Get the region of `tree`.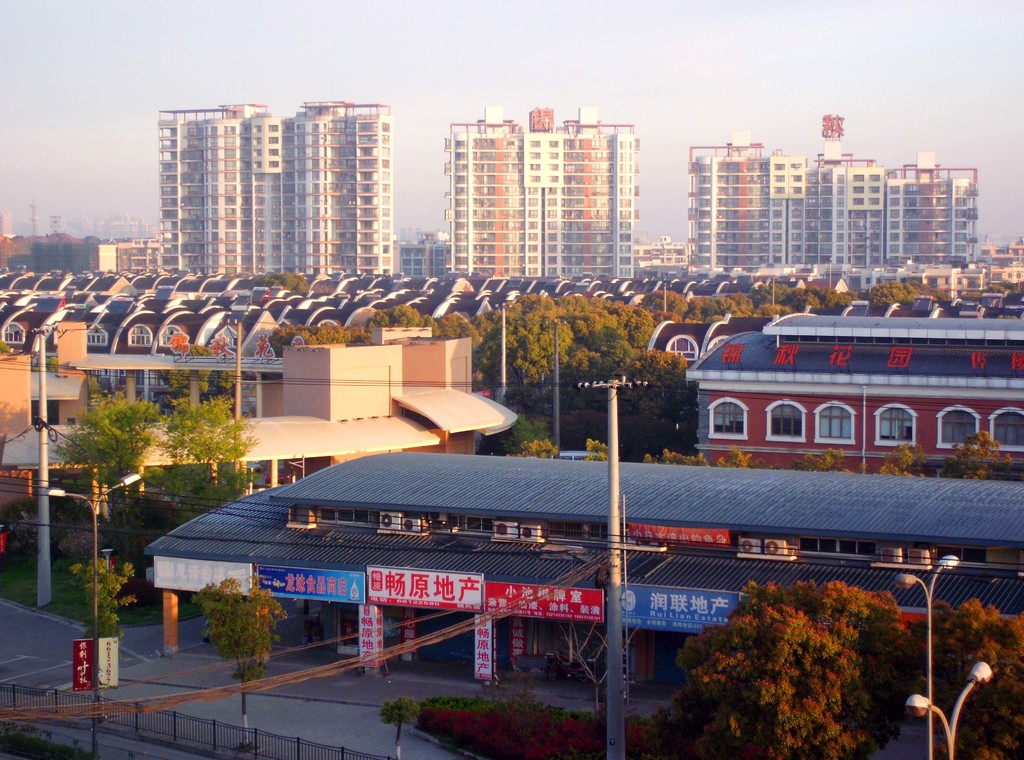
x1=583 y1=439 x2=611 y2=463.
